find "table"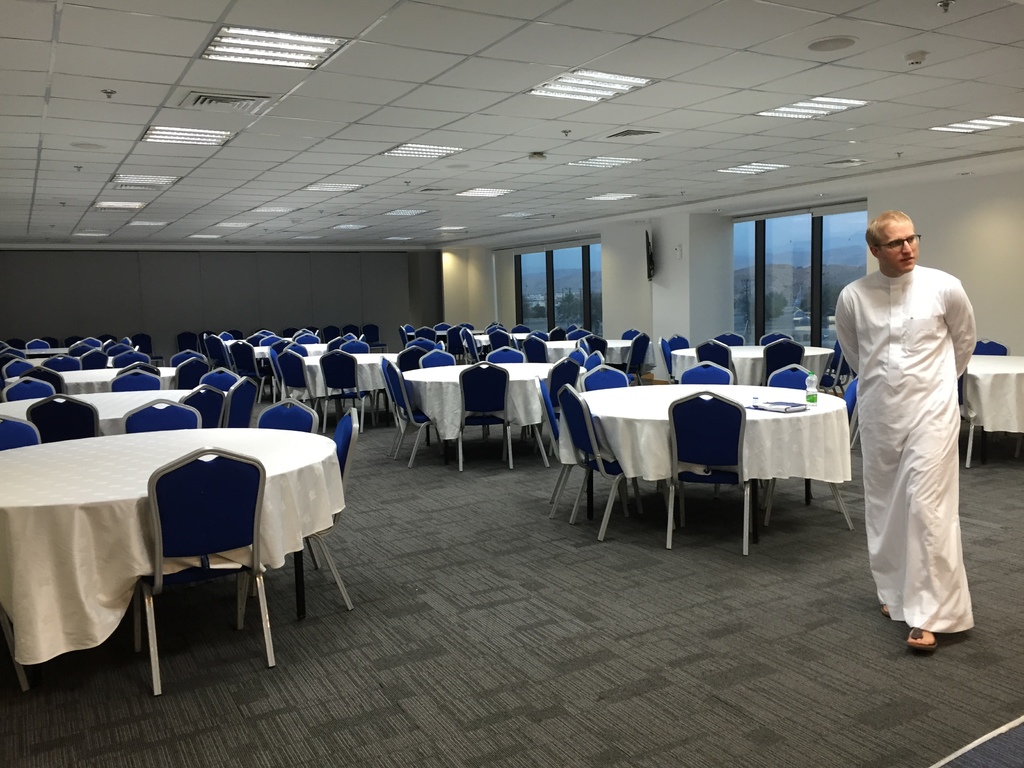
<box>968,353,1023,434</box>
